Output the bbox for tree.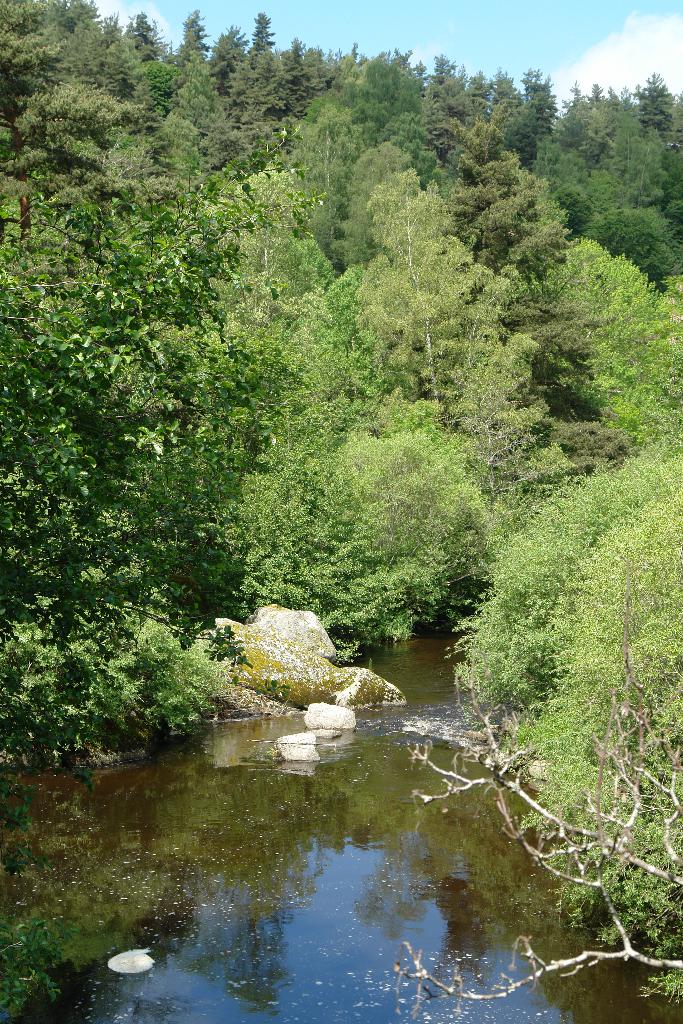
(x1=1, y1=3, x2=682, y2=1015).
